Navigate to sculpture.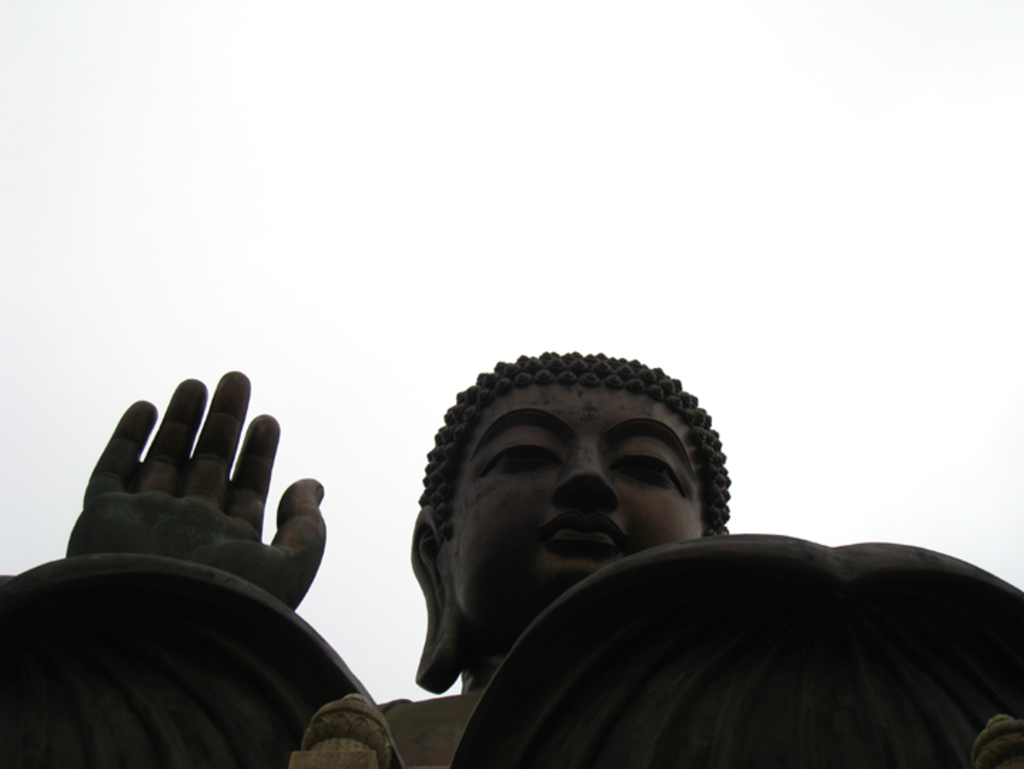
Navigation target: {"x1": 0, "y1": 332, "x2": 1023, "y2": 768}.
